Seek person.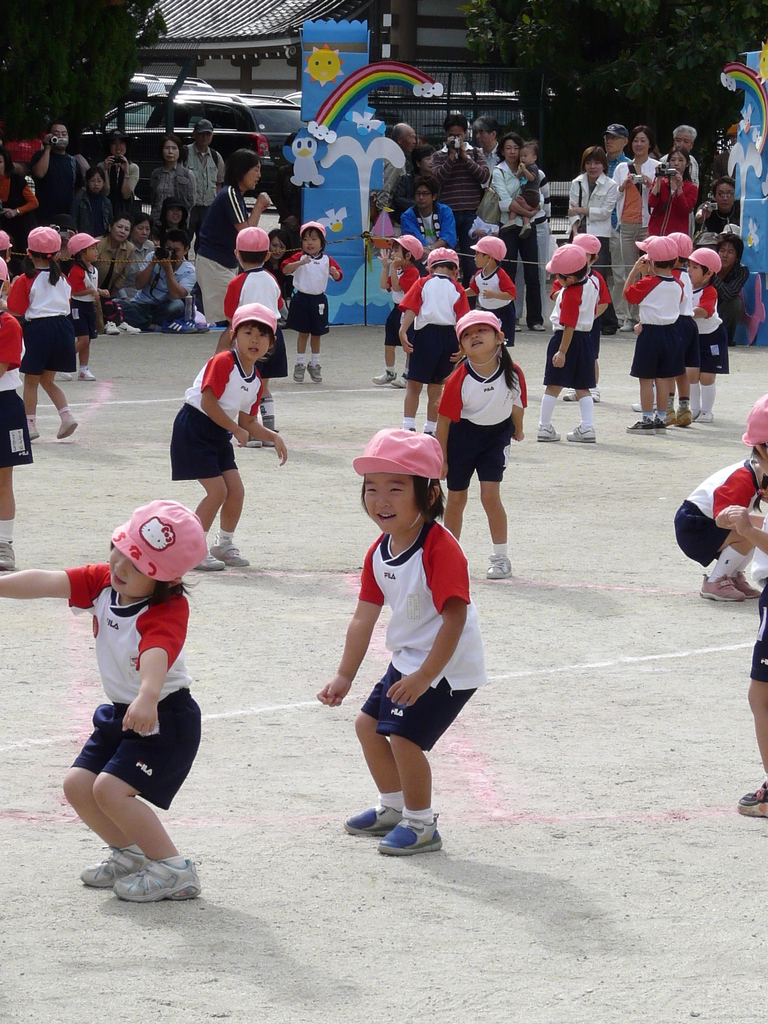
(662, 124, 706, 180).
